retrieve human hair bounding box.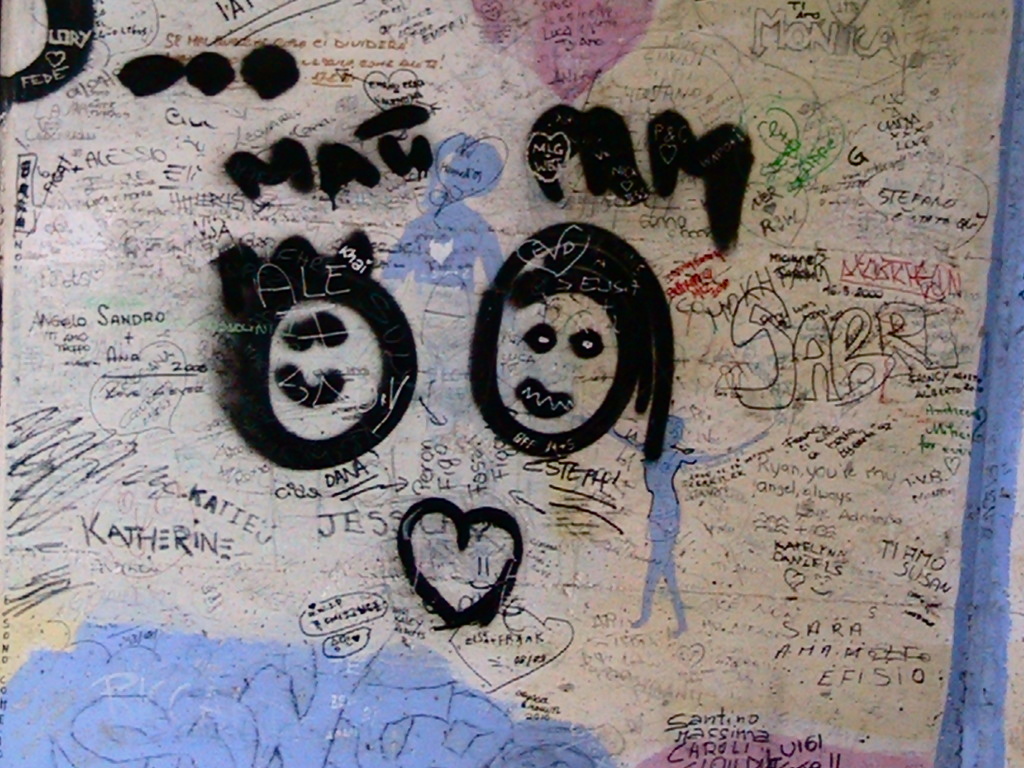
Bounding box: 469 222 674 455.
